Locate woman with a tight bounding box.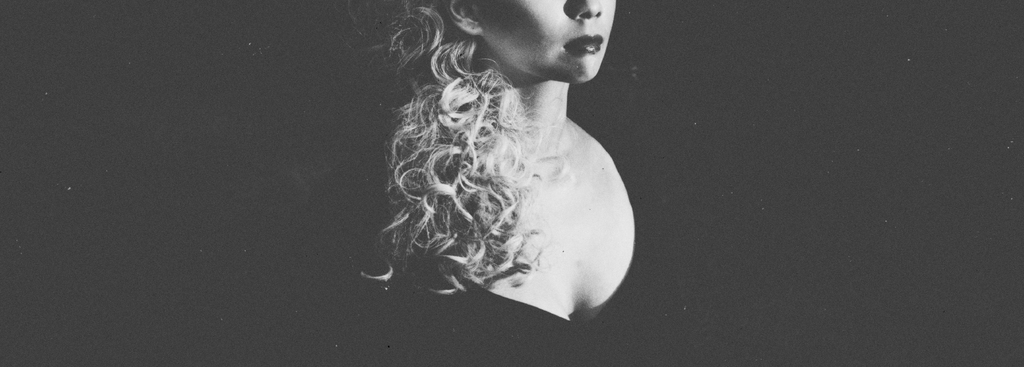
<region>323, 0, 744, 366</region>.
